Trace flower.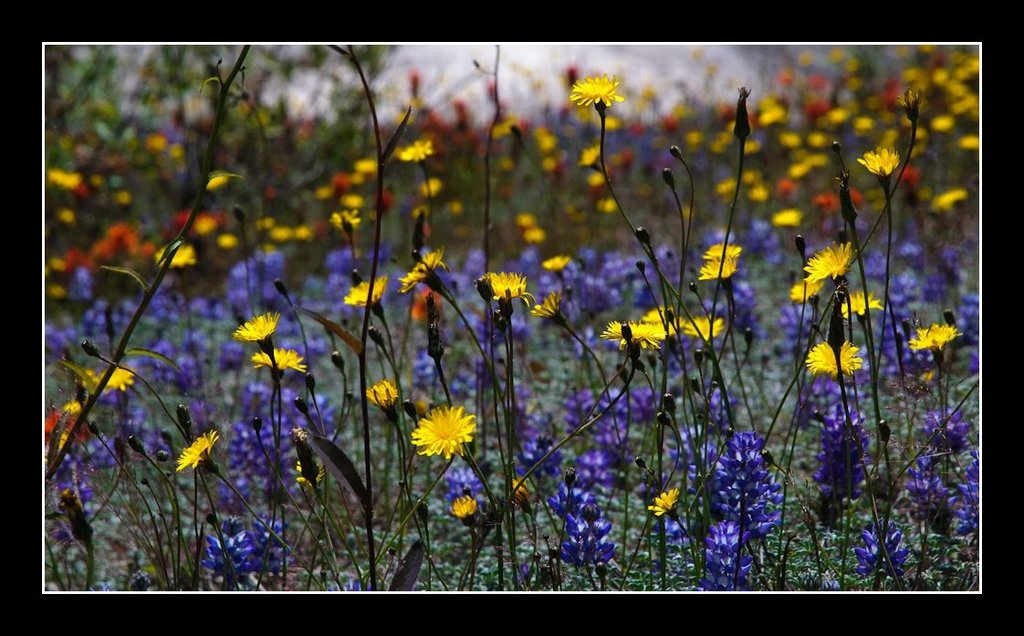
Traced to {"left": 403, "top": 399, "right": 481, "bottom": 464}.
